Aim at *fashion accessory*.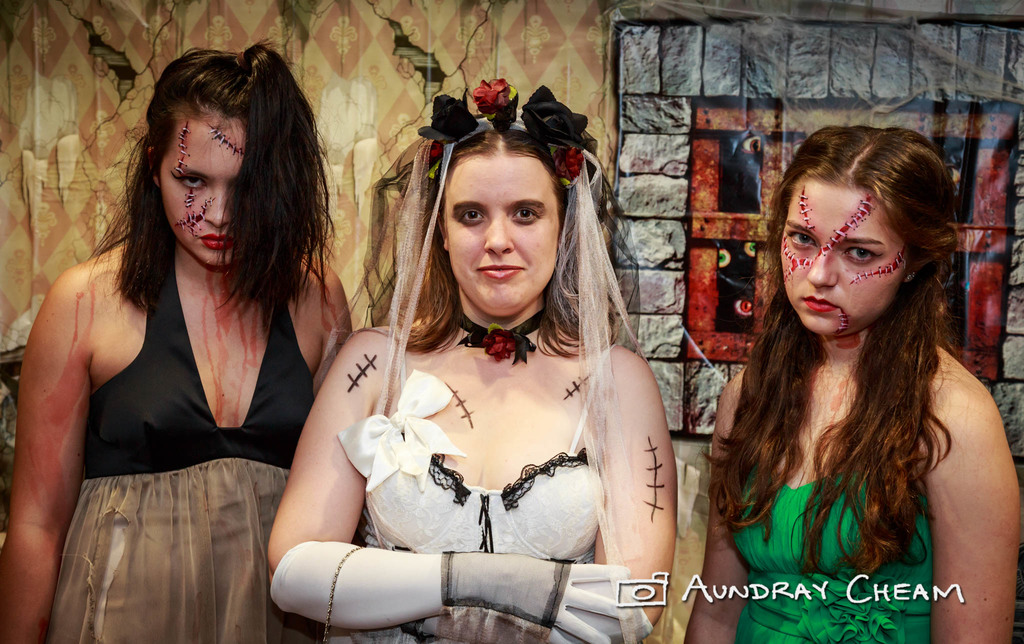
Aimed at detection(322, 543, 366, 643).
